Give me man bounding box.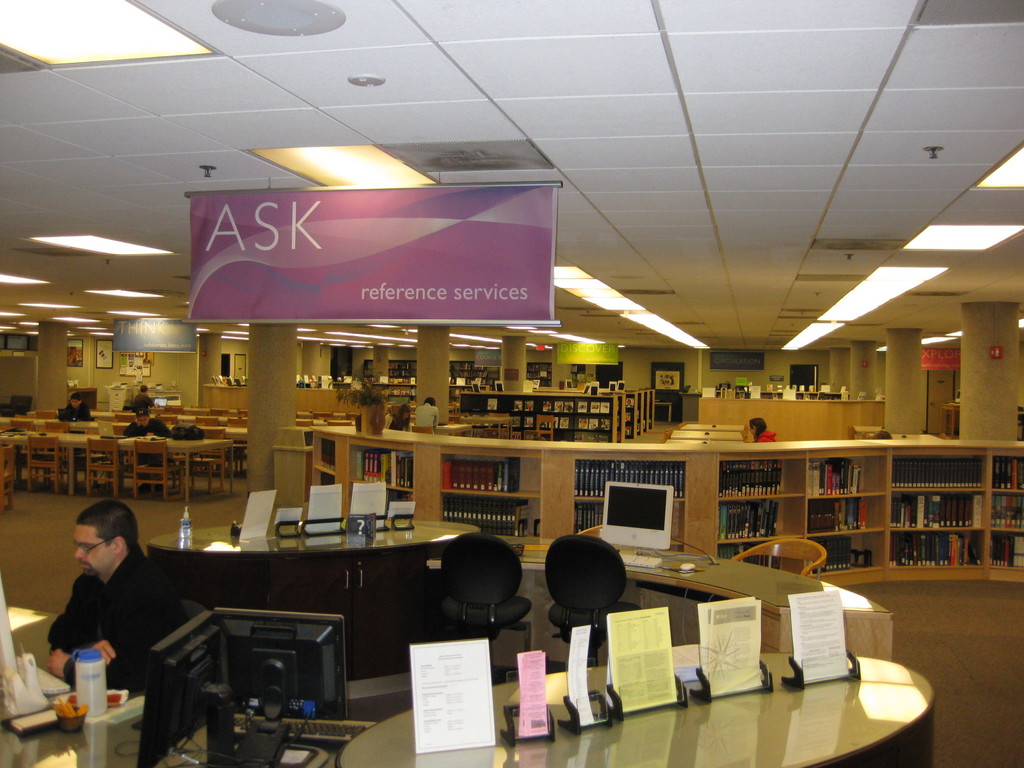
<box>31,515,187,715</box>.
